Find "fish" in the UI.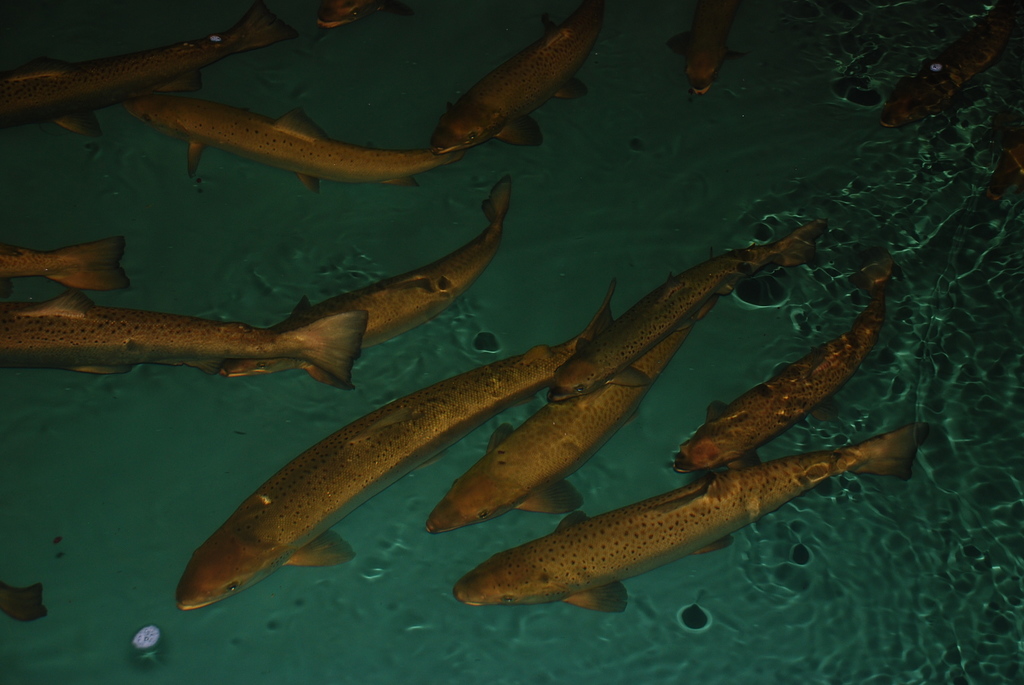
UI element at <region>674, 260, 899, 473</region>.
